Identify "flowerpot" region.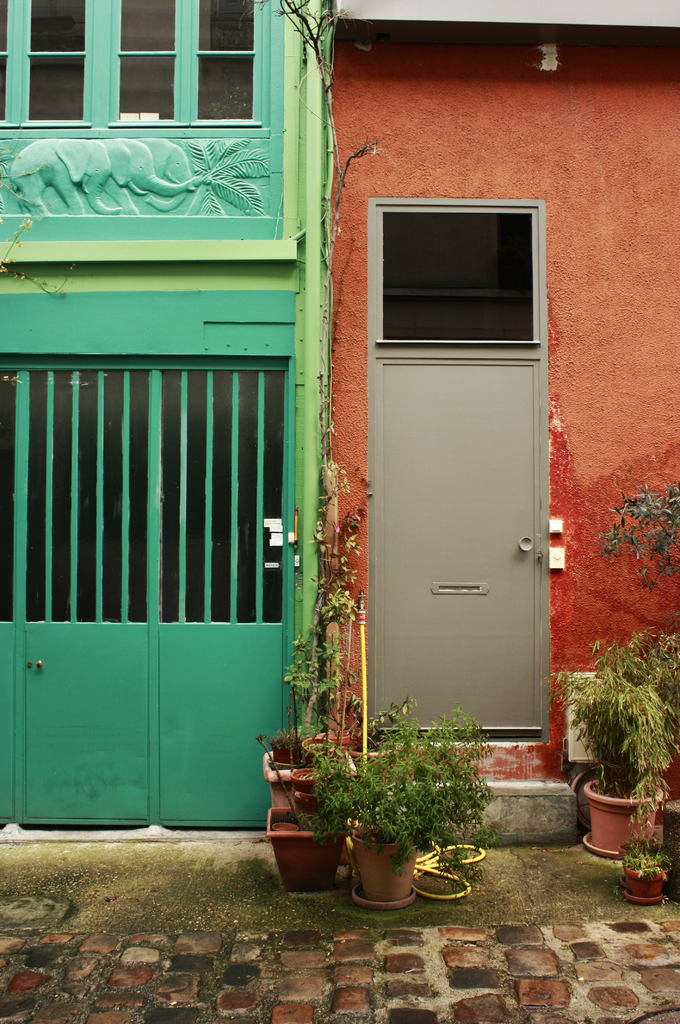
Region: BBox(623, 860, 665, 908).
